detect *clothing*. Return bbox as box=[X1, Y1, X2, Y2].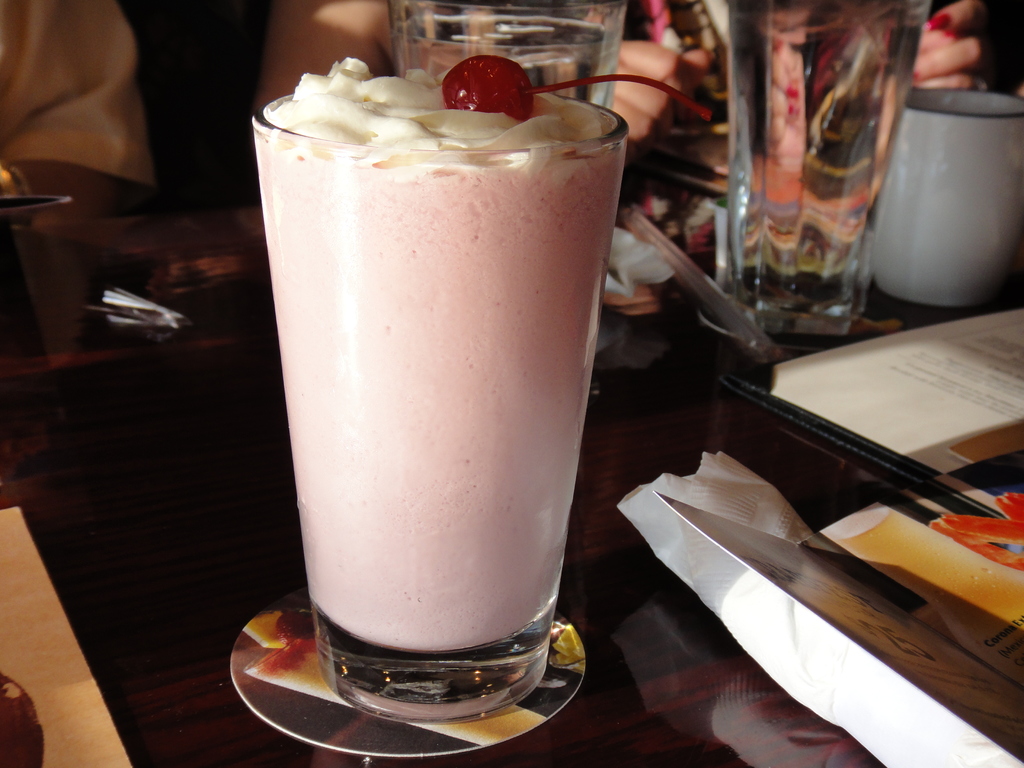
box=[0, 0, 156, 184].
